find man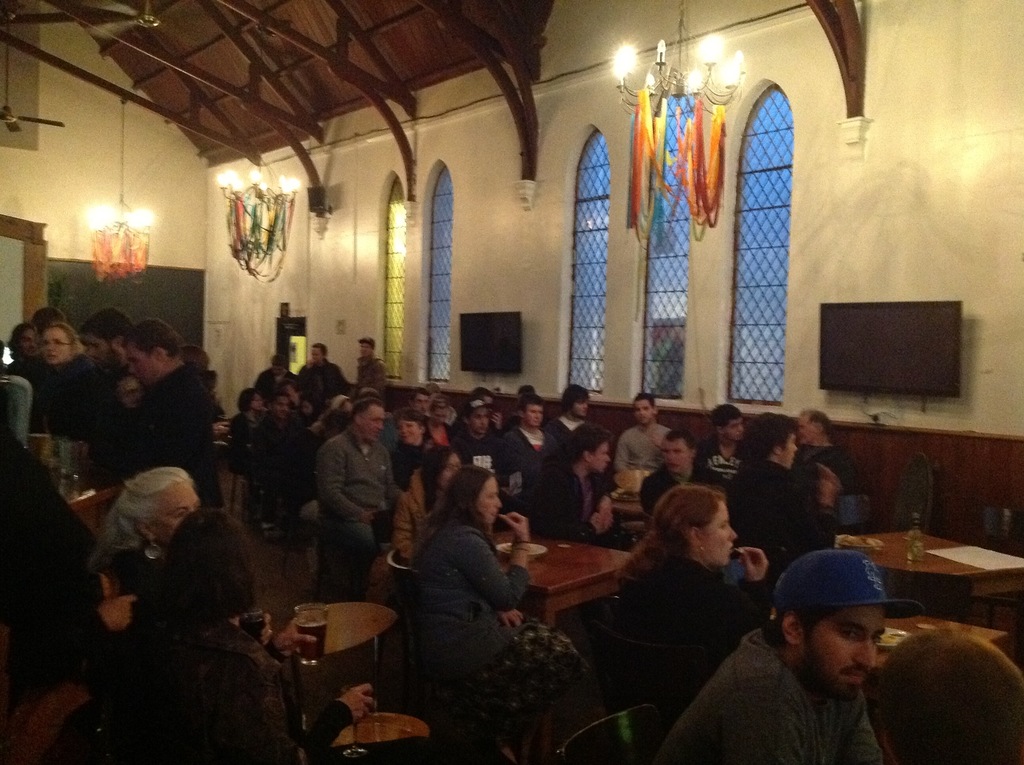
Rect(547, 383, 590, 446)
